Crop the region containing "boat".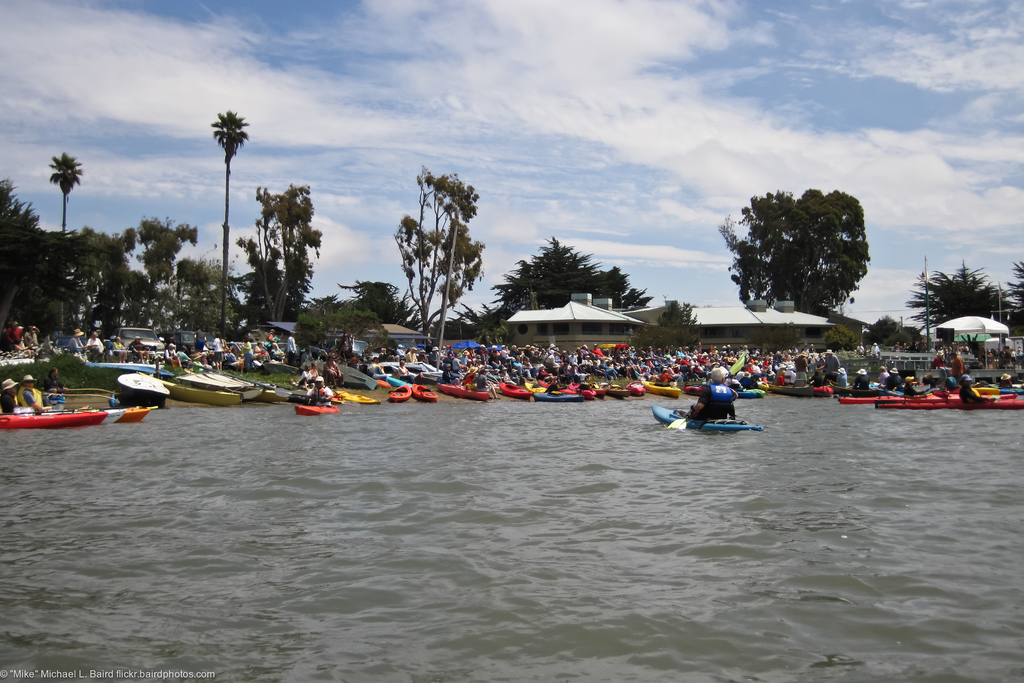
Crop region: left=816, top=379, right=831, bottom=395.
